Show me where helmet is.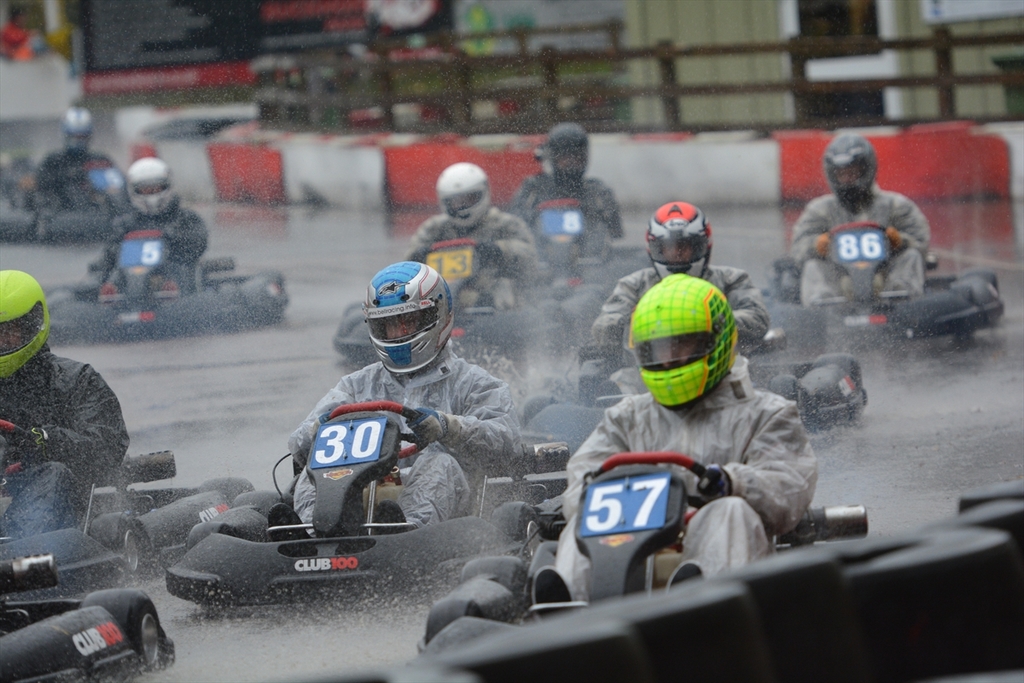
helmet is at {"left": 820, "top": 131, "right": 881, "bottom": 203}.
